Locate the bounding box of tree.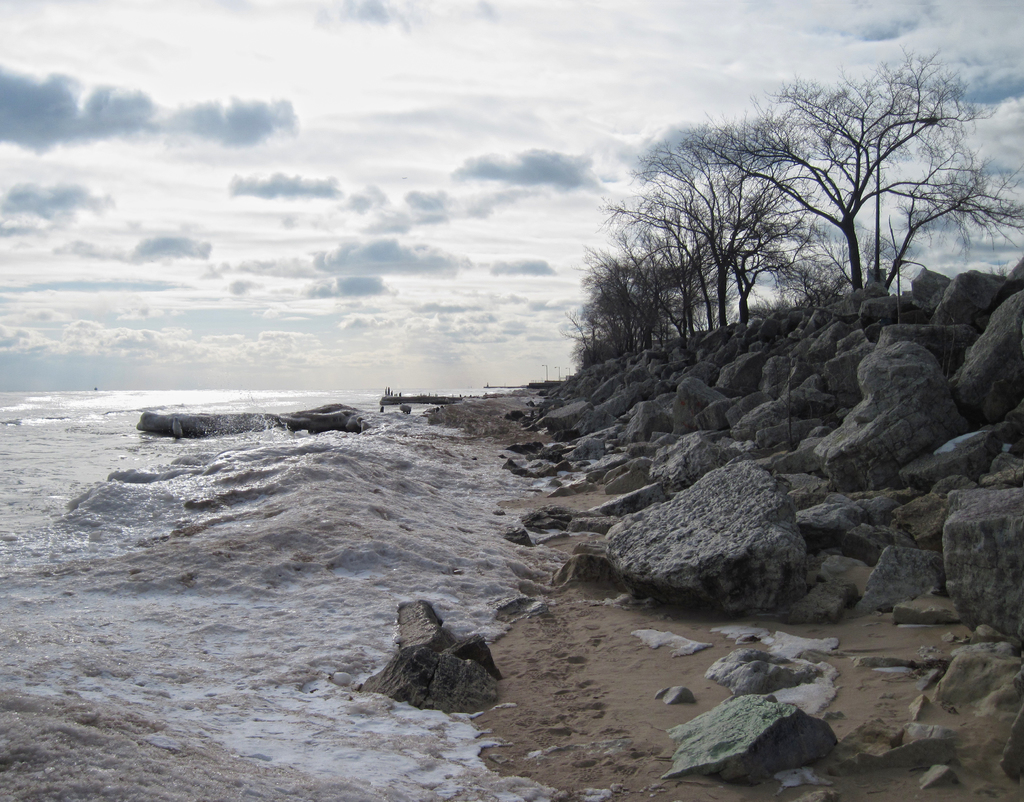
Bounding box: (left=591, top=120, right=828, bottom=321).
